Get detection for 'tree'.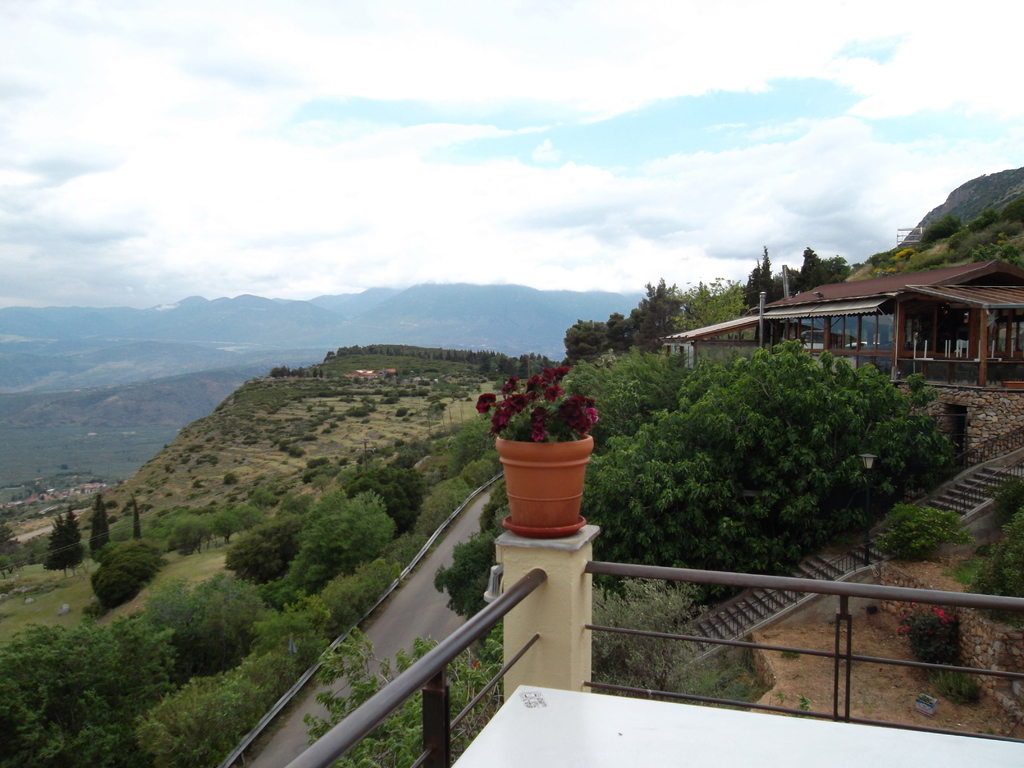
Detection: 575/339/979/568.
